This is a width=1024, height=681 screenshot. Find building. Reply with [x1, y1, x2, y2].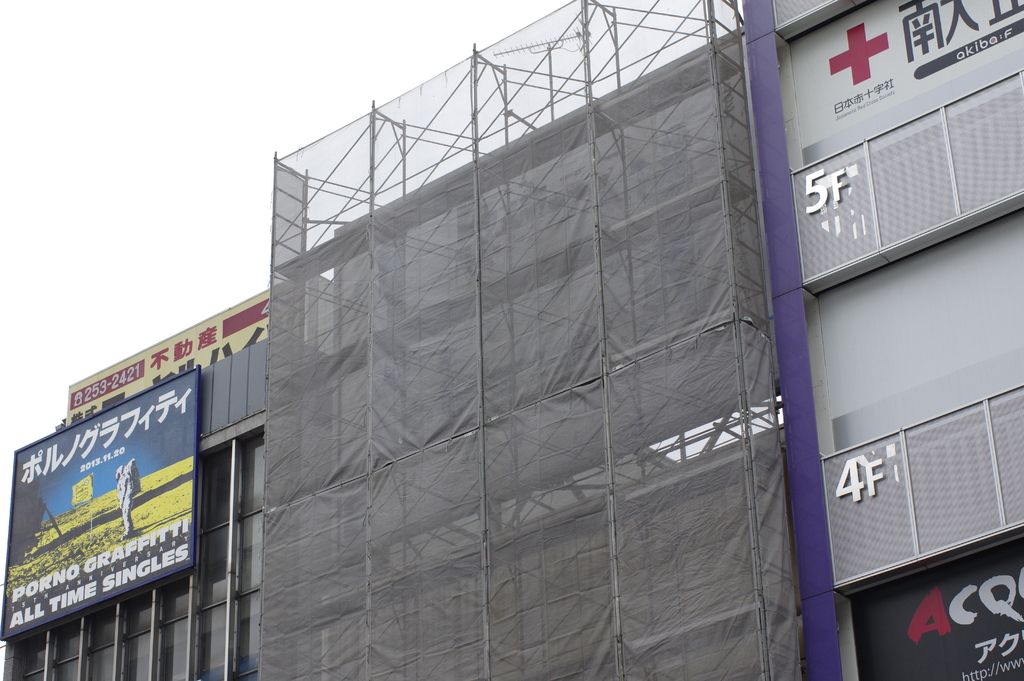
[0, 0, 1023, 680].
